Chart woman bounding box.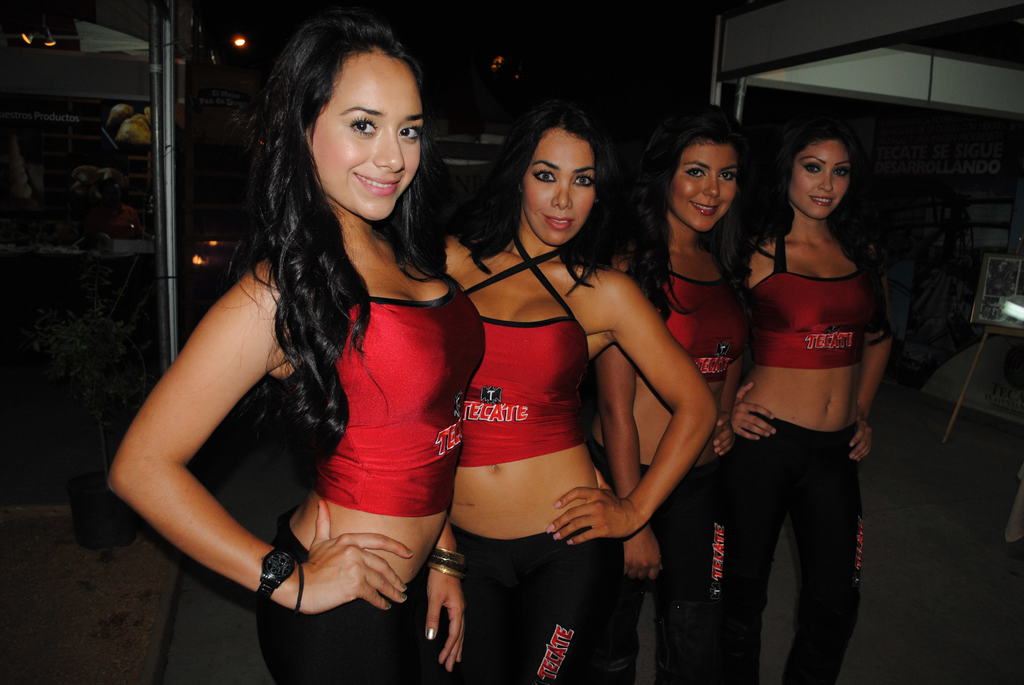
Charted: (left=737, top=124, right=895, bottom=684).
